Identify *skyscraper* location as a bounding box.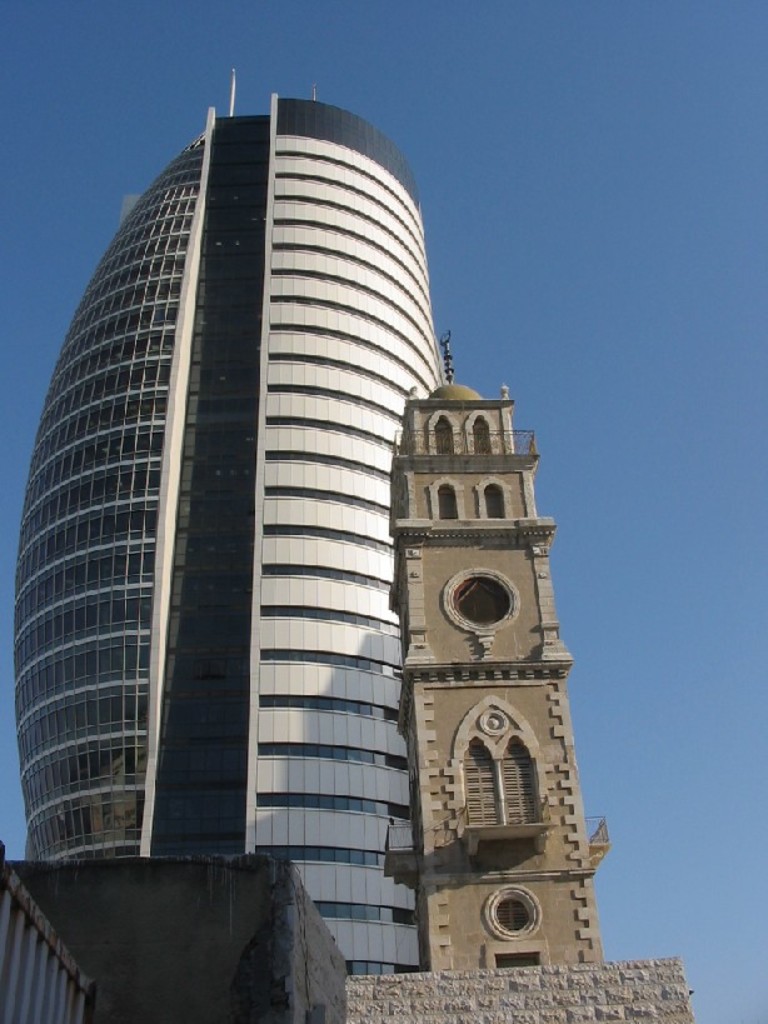
rect(23, 91, 485, 933).
